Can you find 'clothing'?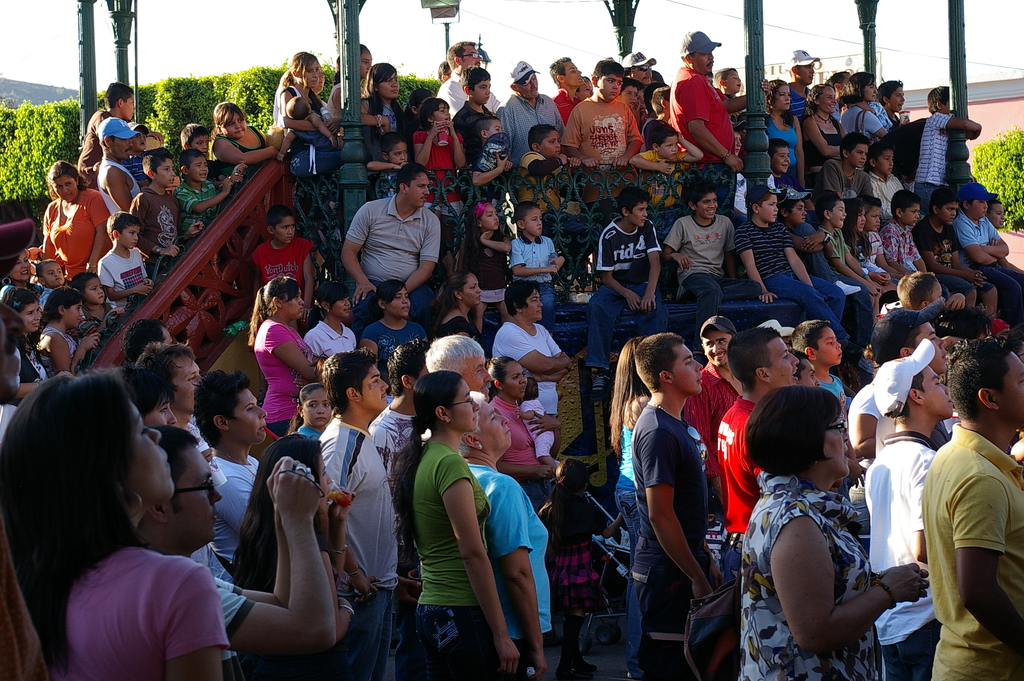
Yes, bounding box: [659, 211, 755, 339].
